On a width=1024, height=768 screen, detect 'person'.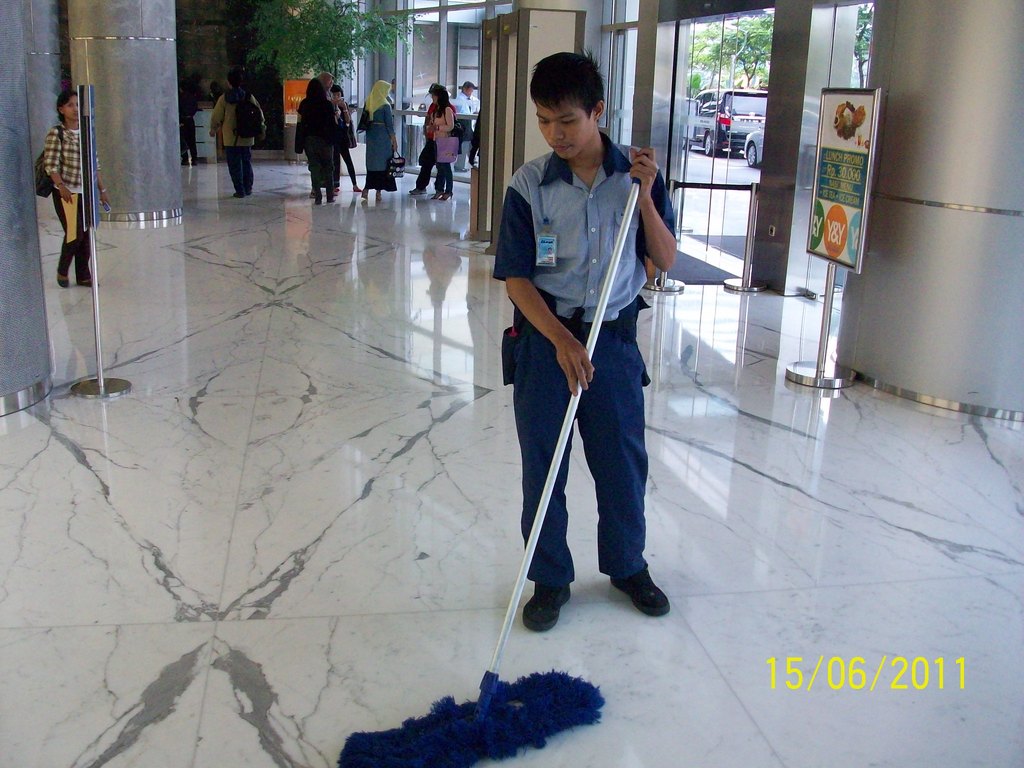
region(333, 81, 369, 195).
